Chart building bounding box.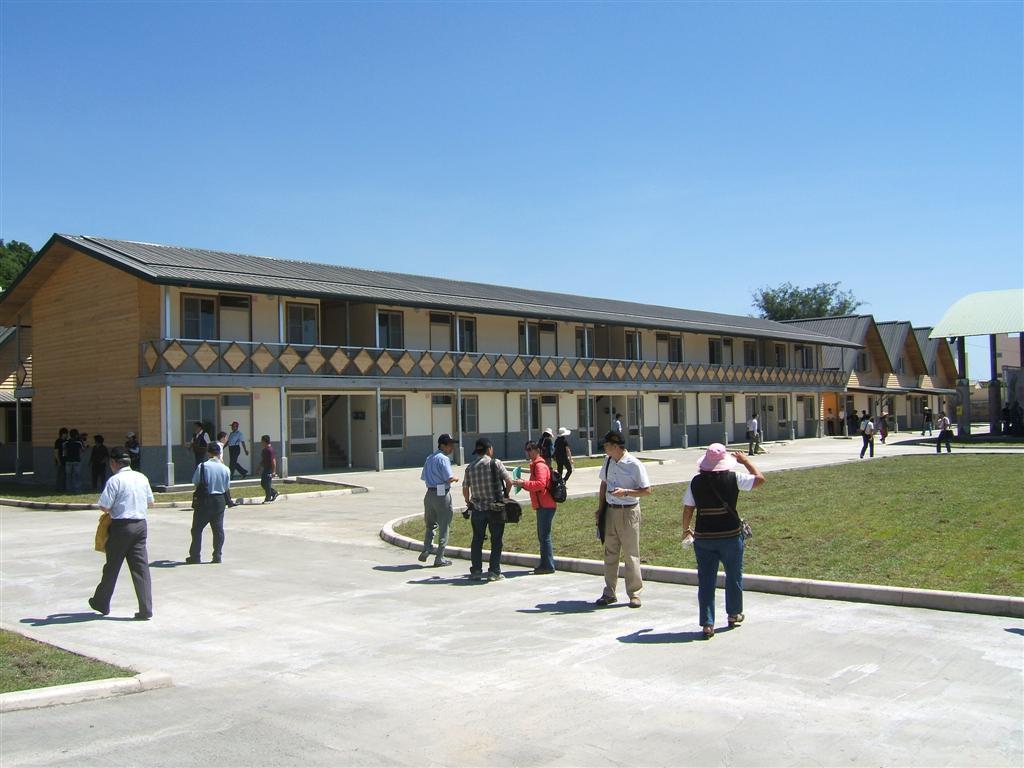
Charted: [x1=2, y1=235, x2=965, y2=489].
